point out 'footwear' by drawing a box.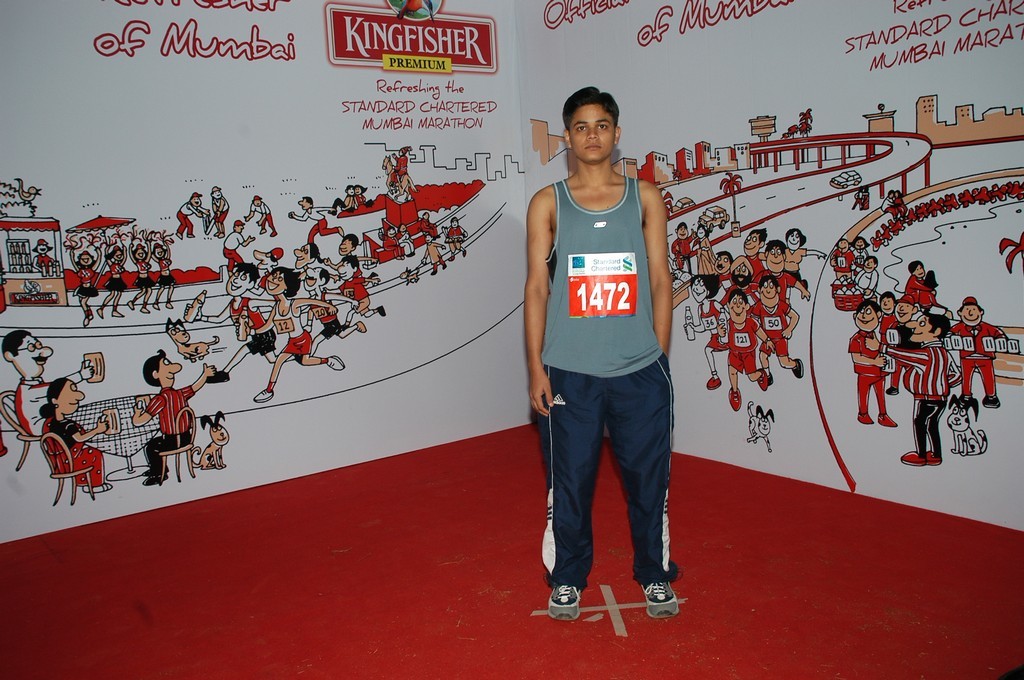
<box>200,366,235,389</box>.
